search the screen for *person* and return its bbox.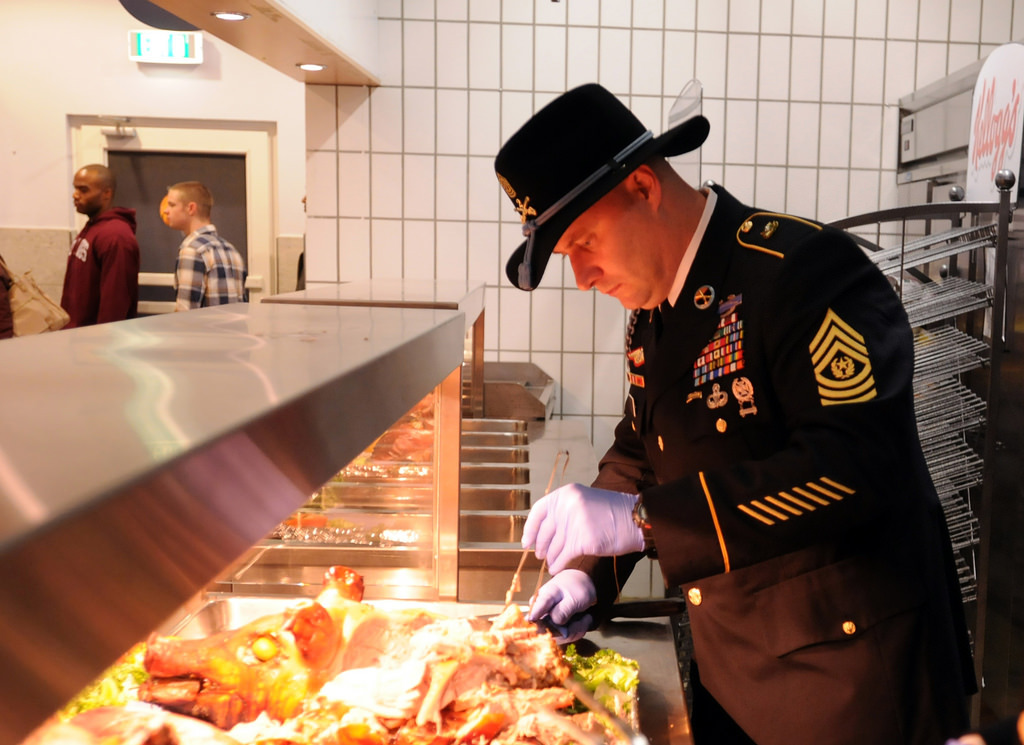
Found: 56,159,137,329.
